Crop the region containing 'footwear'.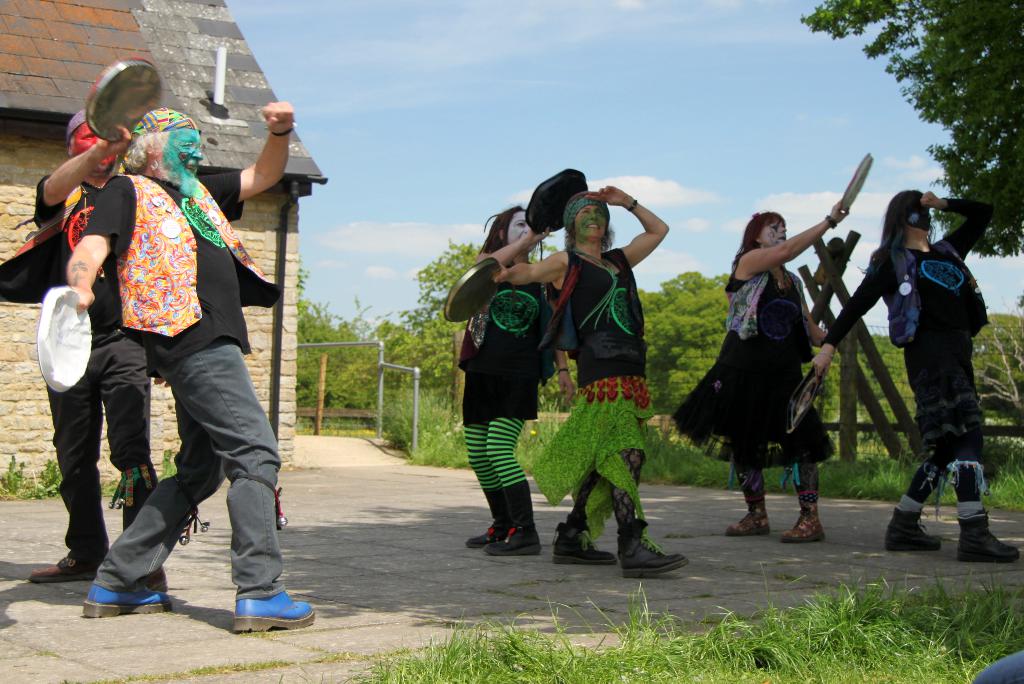
Crop region: box(728, 490, 766, 536).
